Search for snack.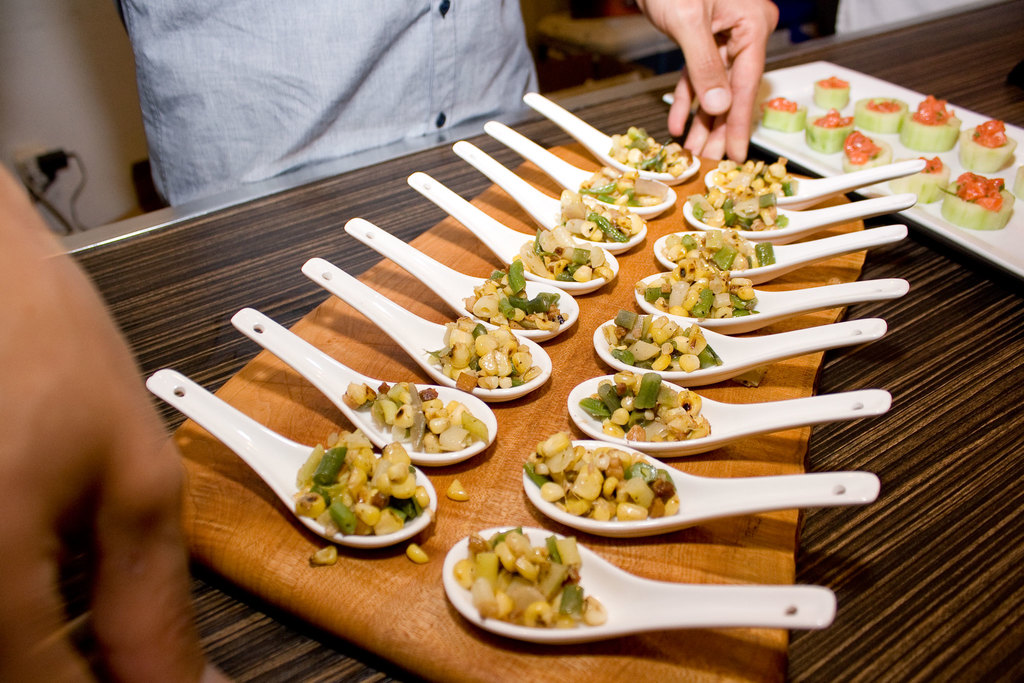
Found at (left=604, top=120, right=701, bottom=180).
